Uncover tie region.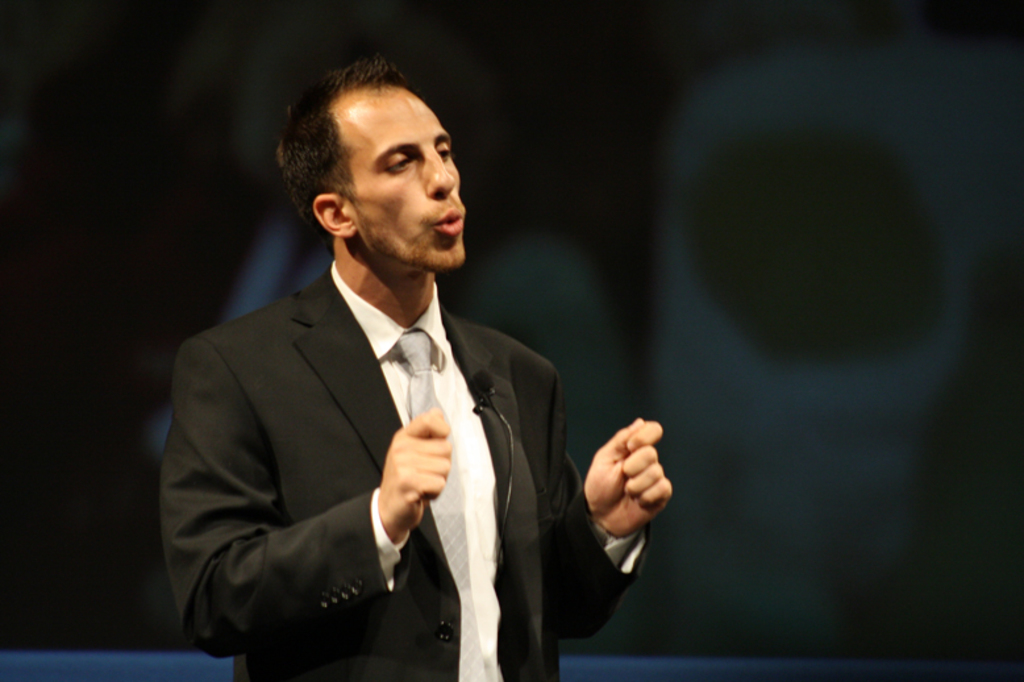
Uncovered: crop(395, 323, 486, 681).
